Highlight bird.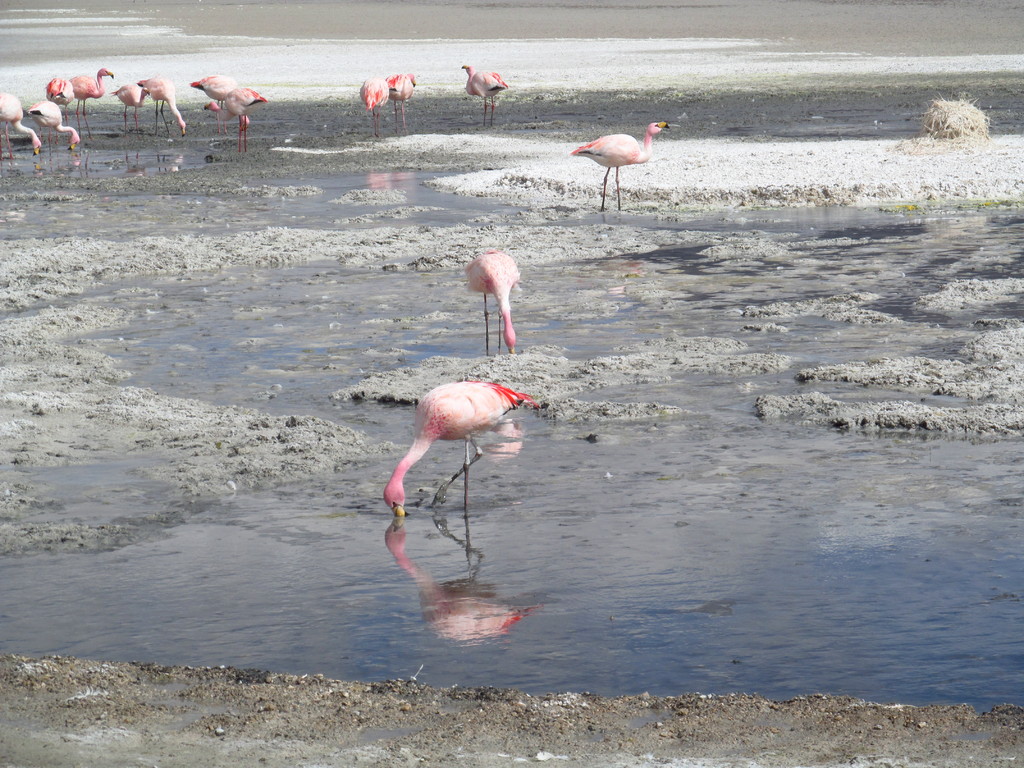
Highlighted region: l=31, t=98, r=78, b=147.
